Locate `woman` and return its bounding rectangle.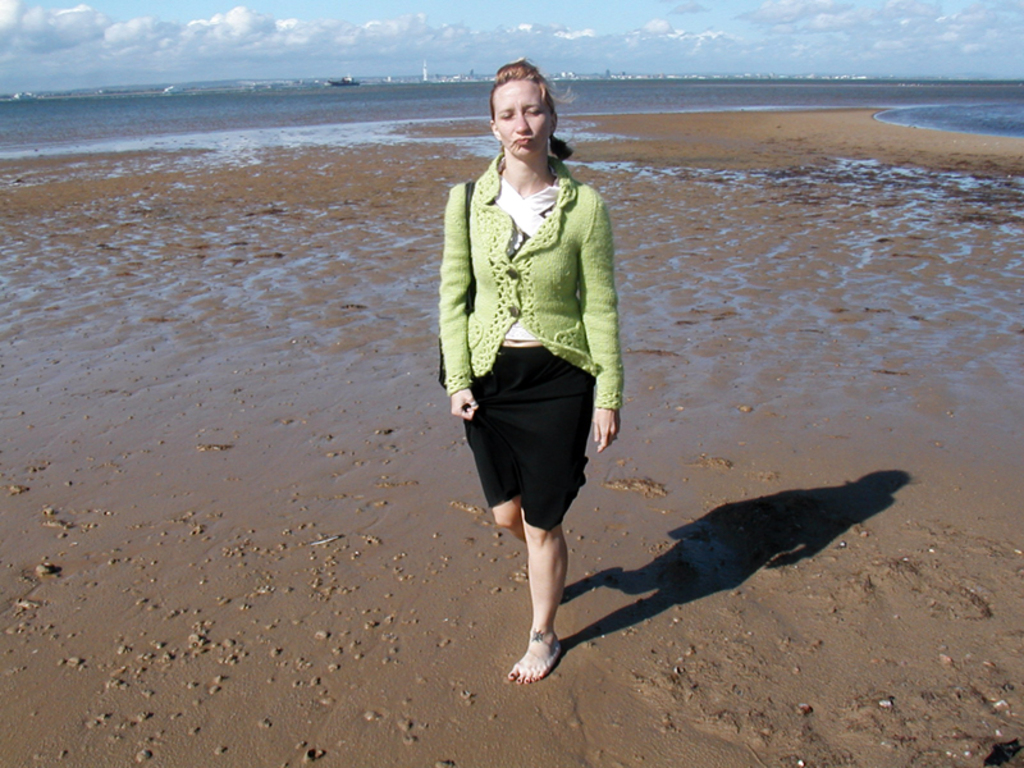
[426,60,632,662].
